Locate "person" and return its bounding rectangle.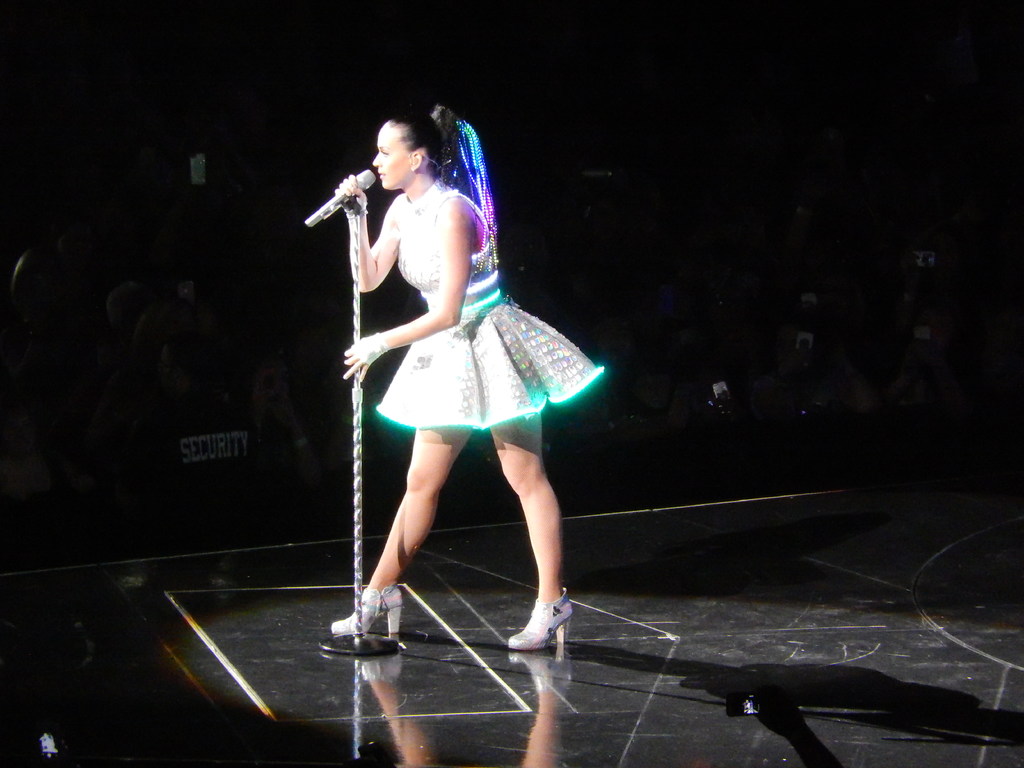
region(321, 109, 592, 713).
